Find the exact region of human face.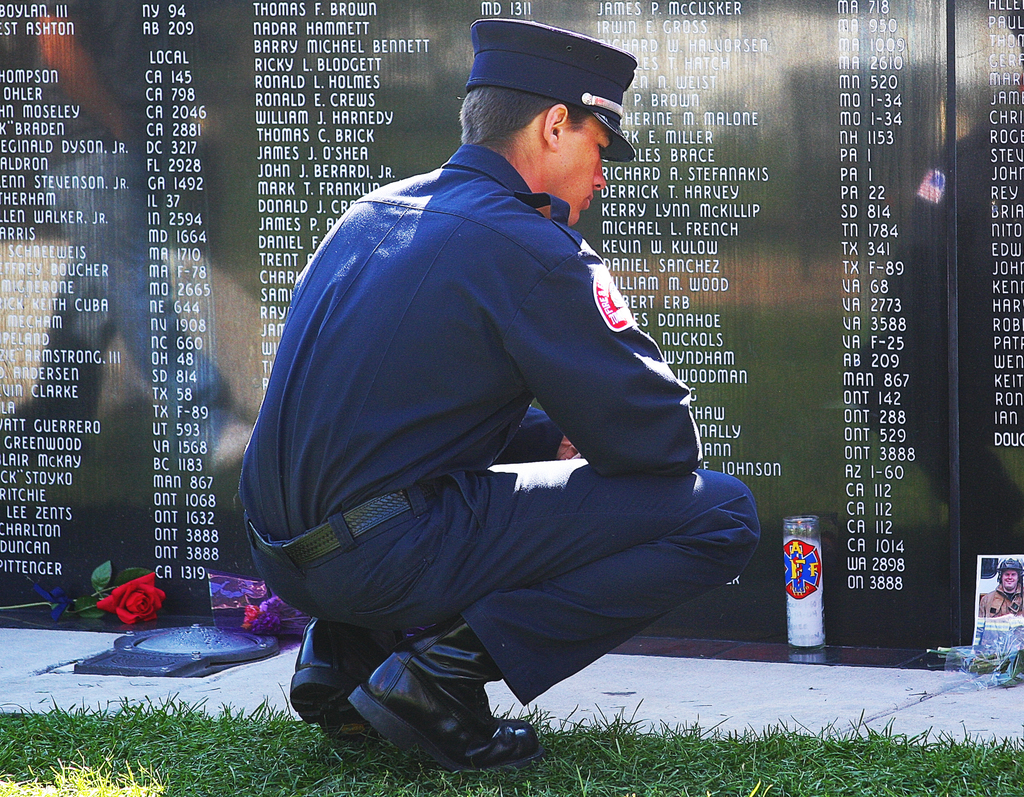
Exact region: 537 115 610 229.
